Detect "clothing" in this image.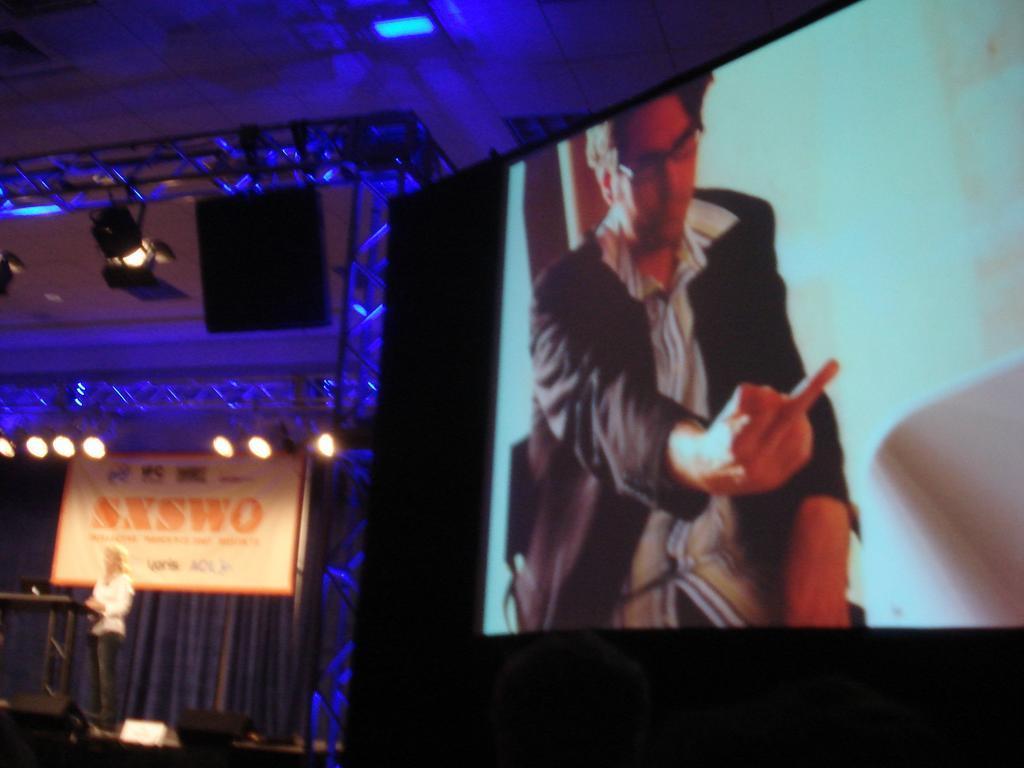
Detection: bbox=[524, 180, 857, 626].
